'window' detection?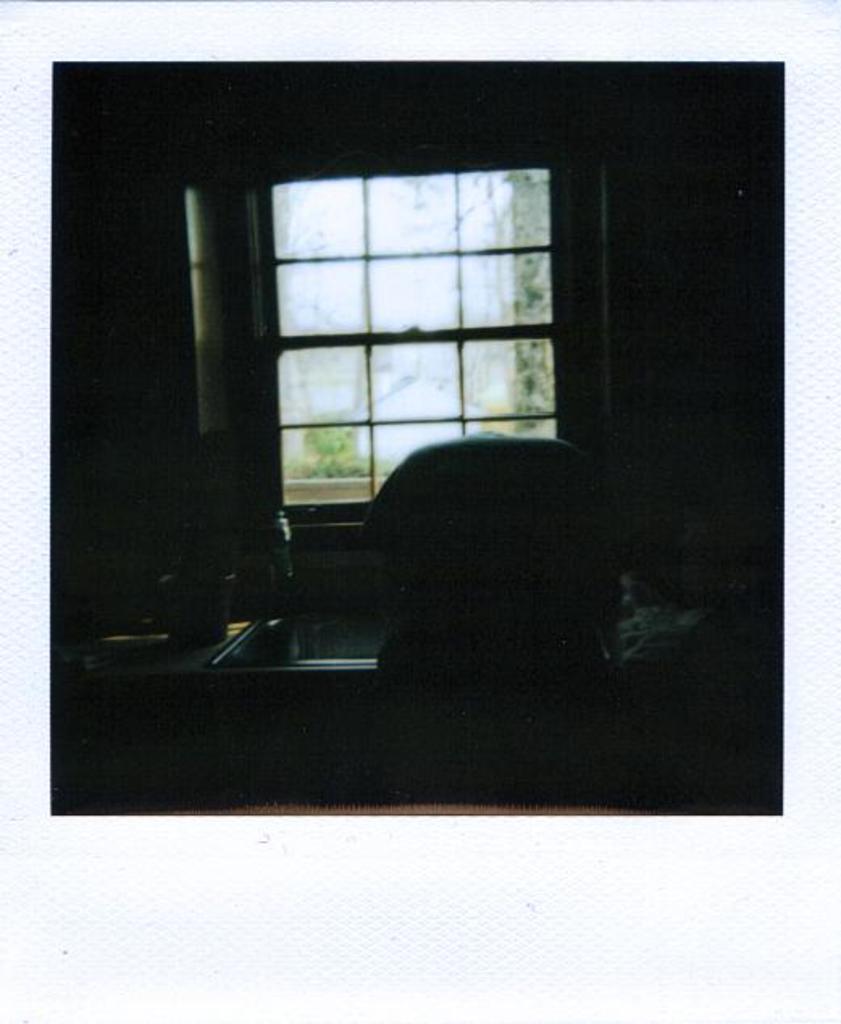
l=237, t=113, r=597, b=520
